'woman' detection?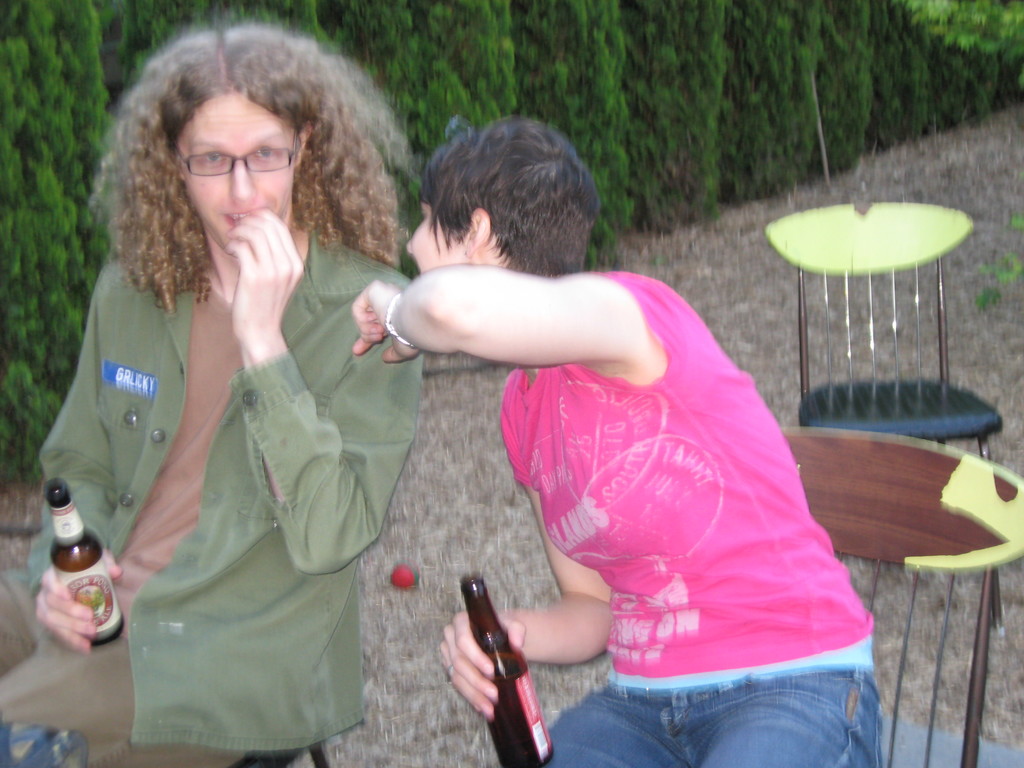
bbox=(36, 57, 458, 767)
